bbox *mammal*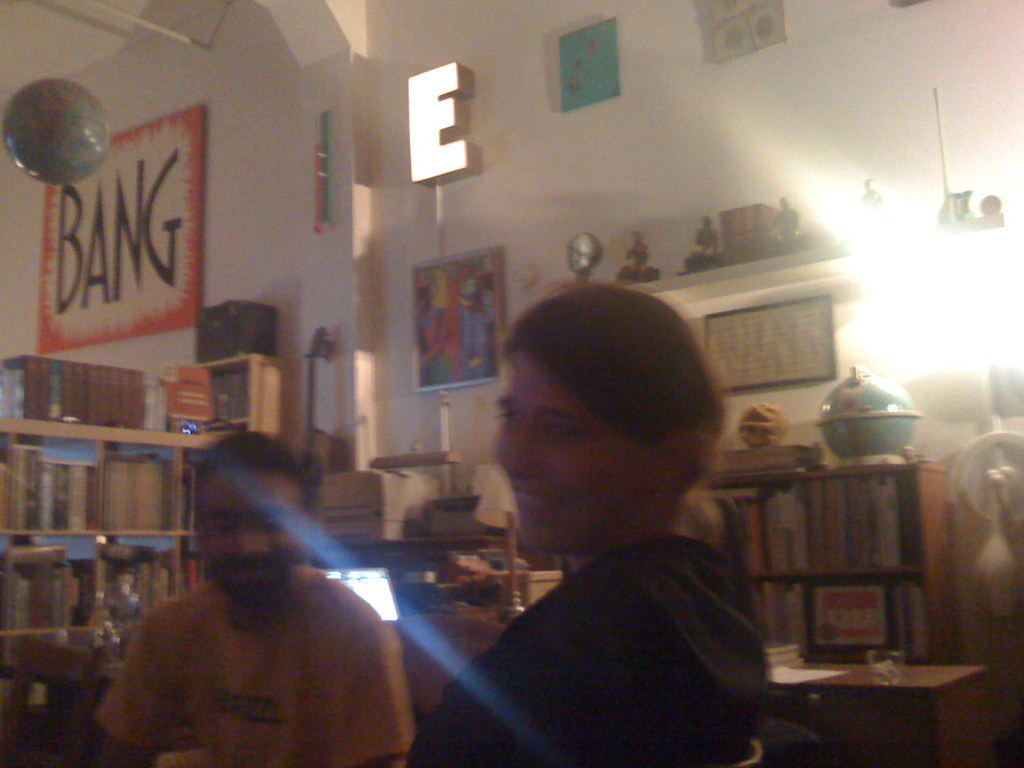
rect(406, 282, 790, 767)
